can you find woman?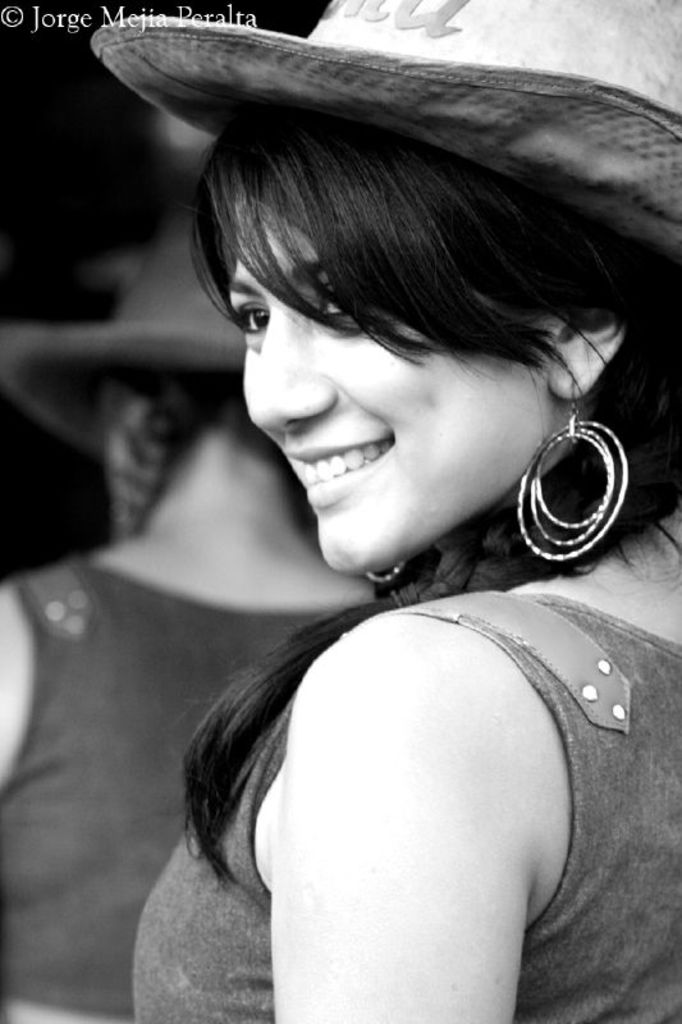
Yes, bounding box: [left=0, top=214, right=380, bottom=1023].
